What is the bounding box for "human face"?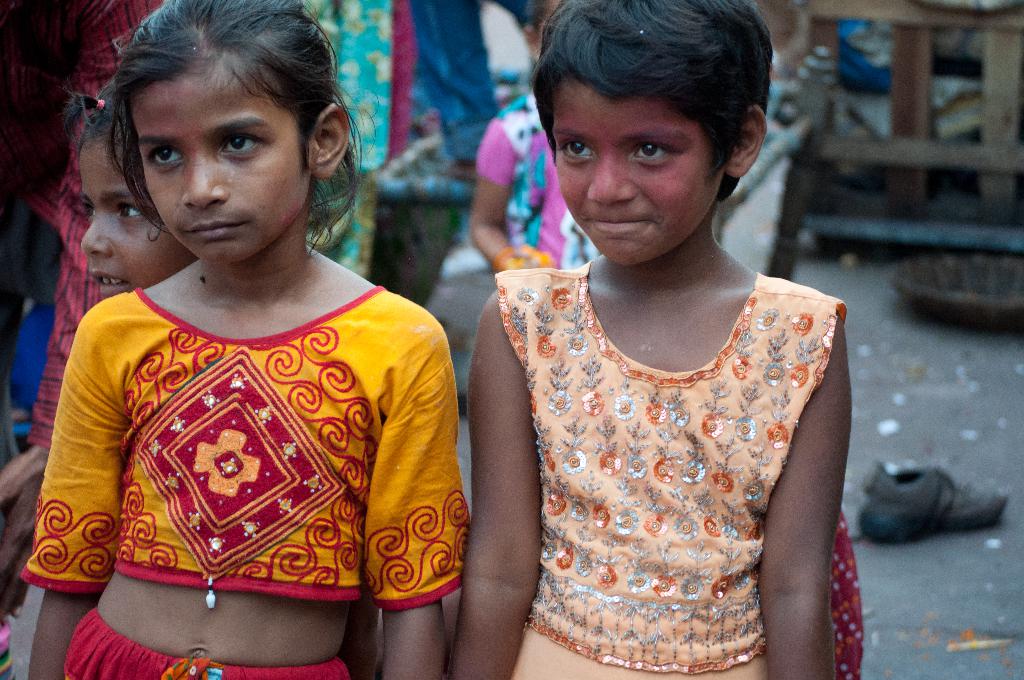
544, 79, 732, 270.
